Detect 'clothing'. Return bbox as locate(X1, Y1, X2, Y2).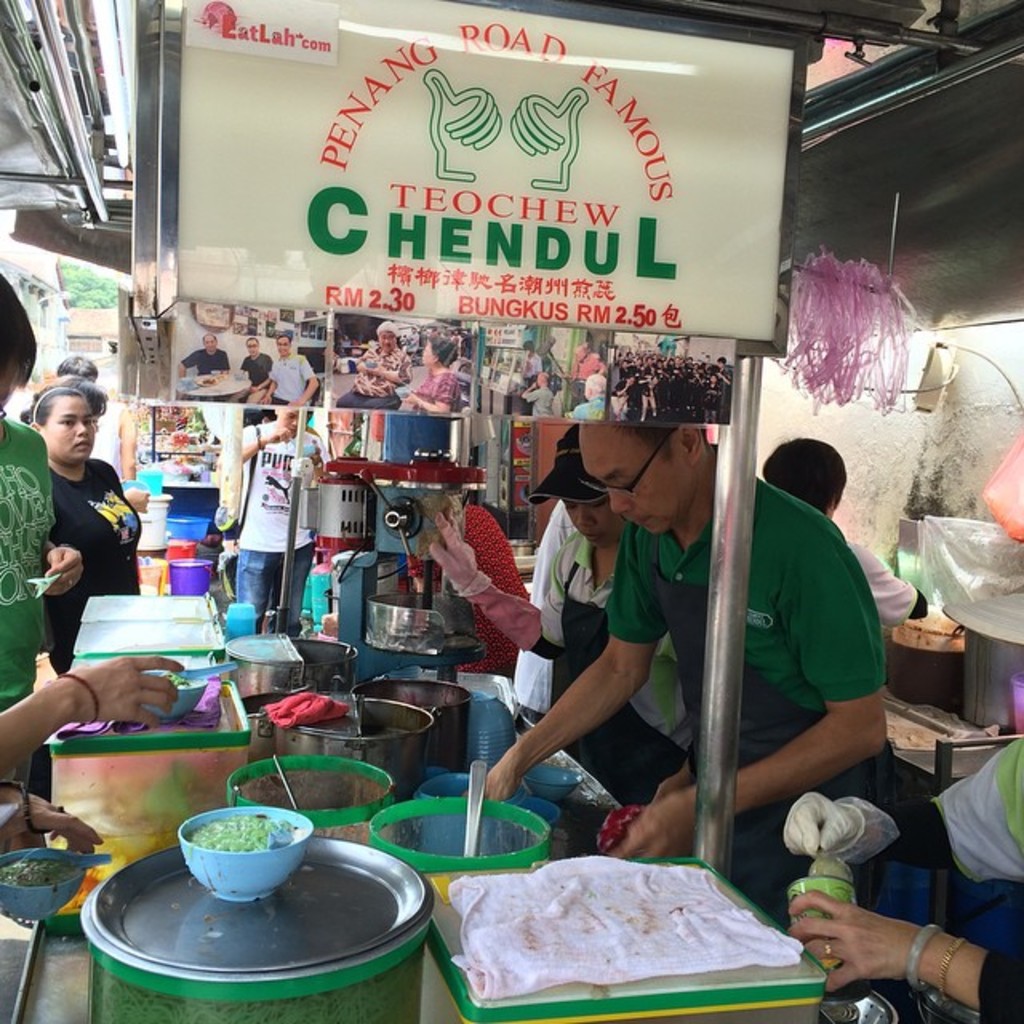
locate(514, 499, 576, 722).
